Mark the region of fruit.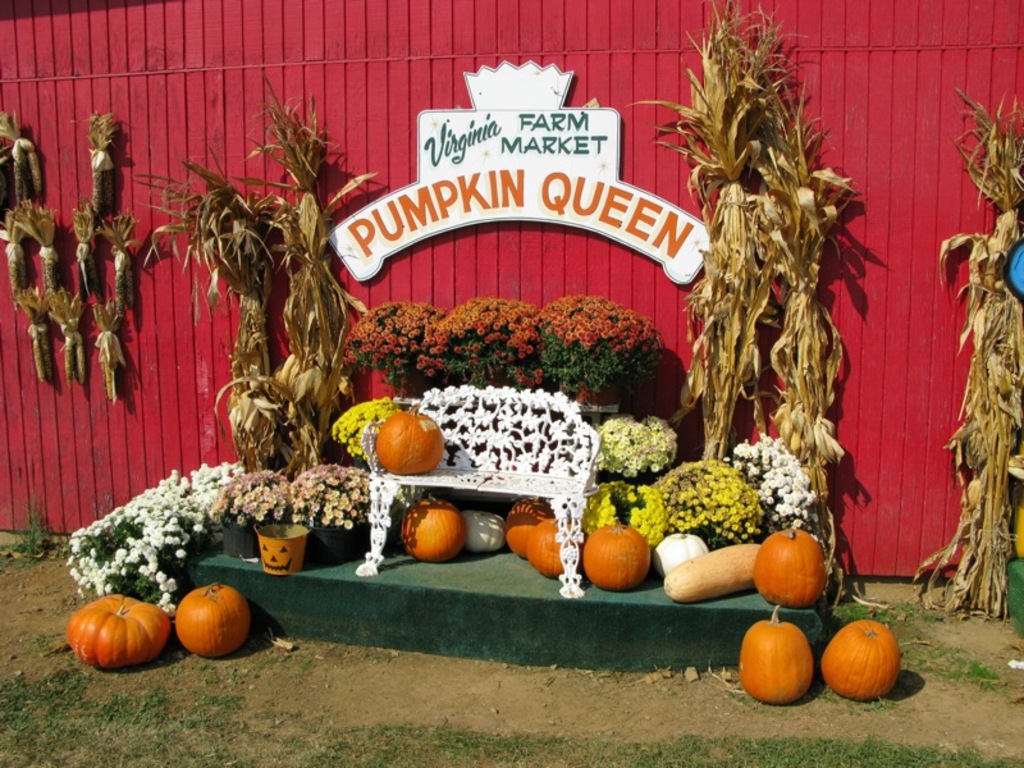
Region: 753,541,831,622.
